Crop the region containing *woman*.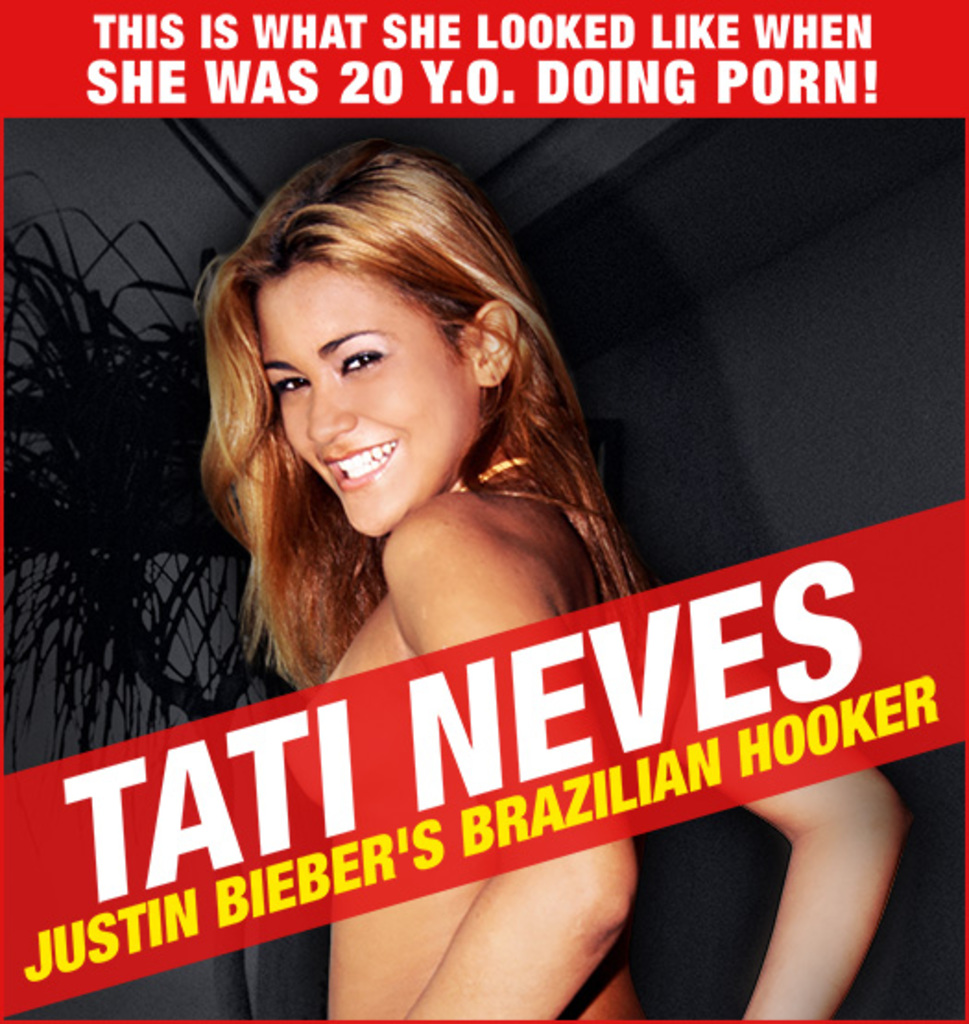
Crop region: bbox(197, 133, 910, 1020).
